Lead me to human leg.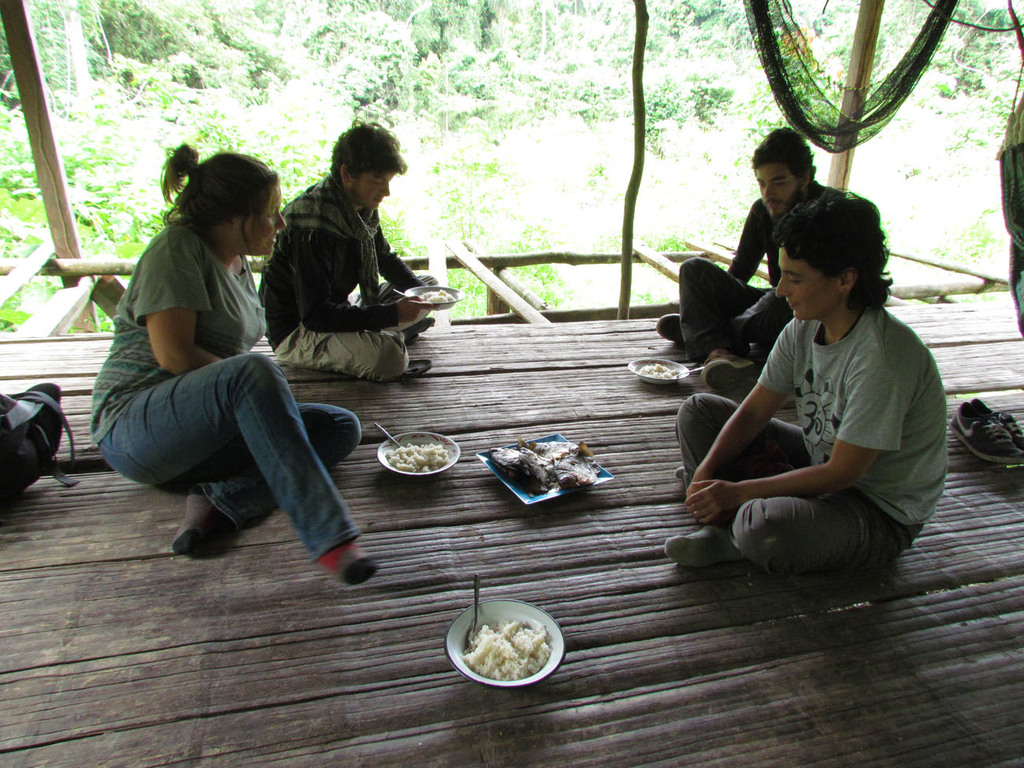
Lead to locate(666, 383, 812, 562).
